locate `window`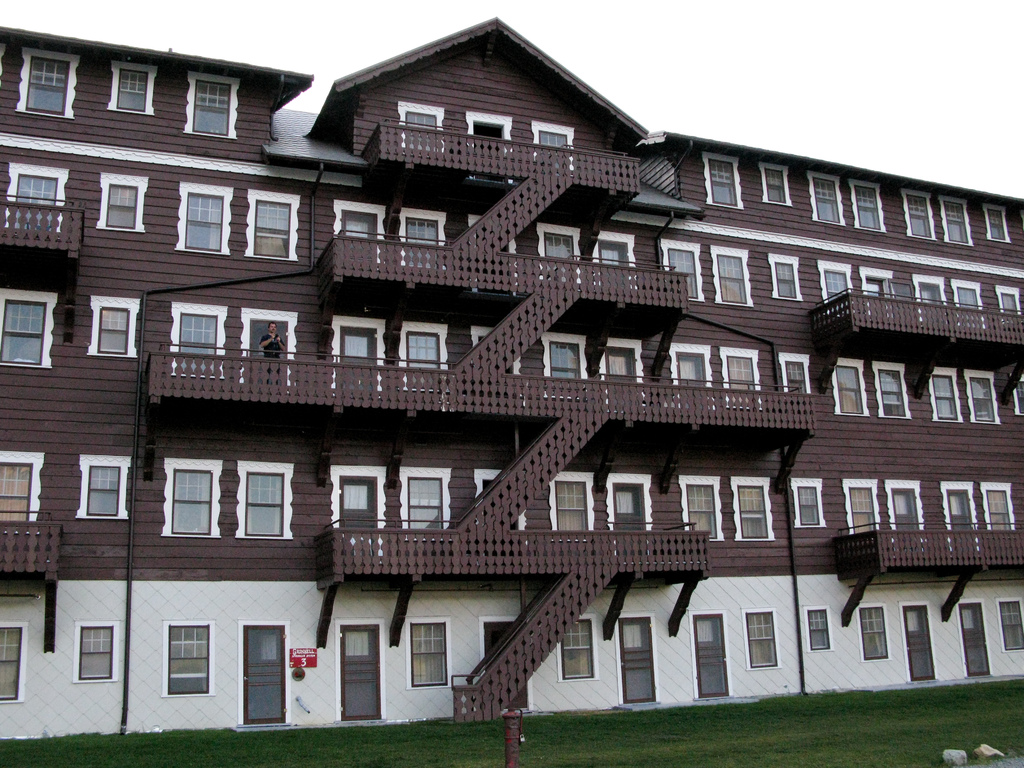
872, 364, 911, 417
